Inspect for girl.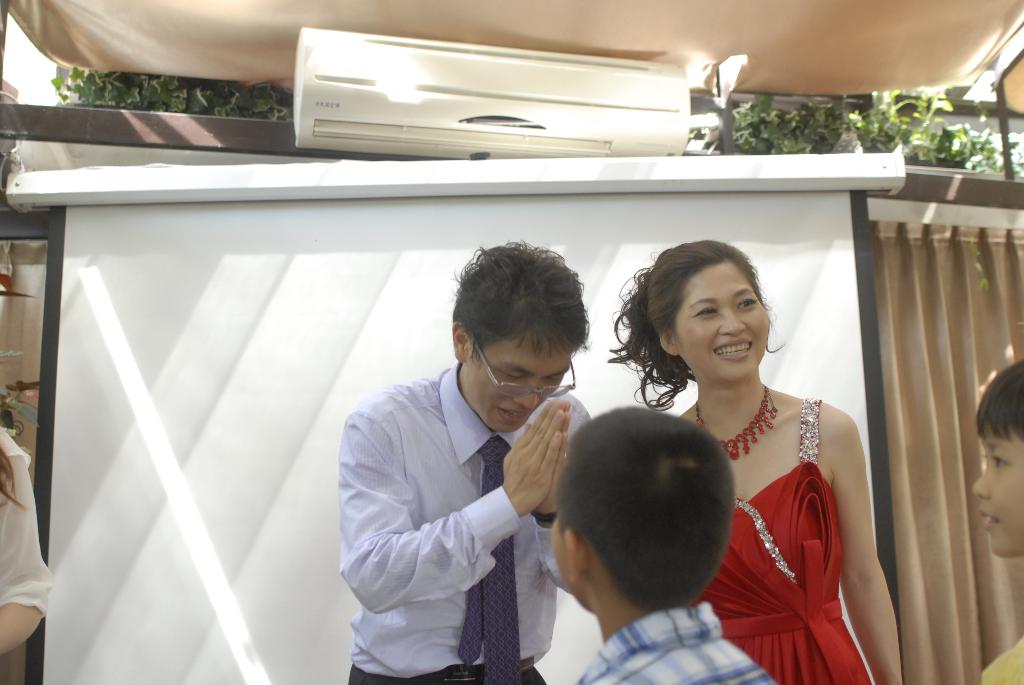
Inspection: bbox=[612, 238, 901, 684].
